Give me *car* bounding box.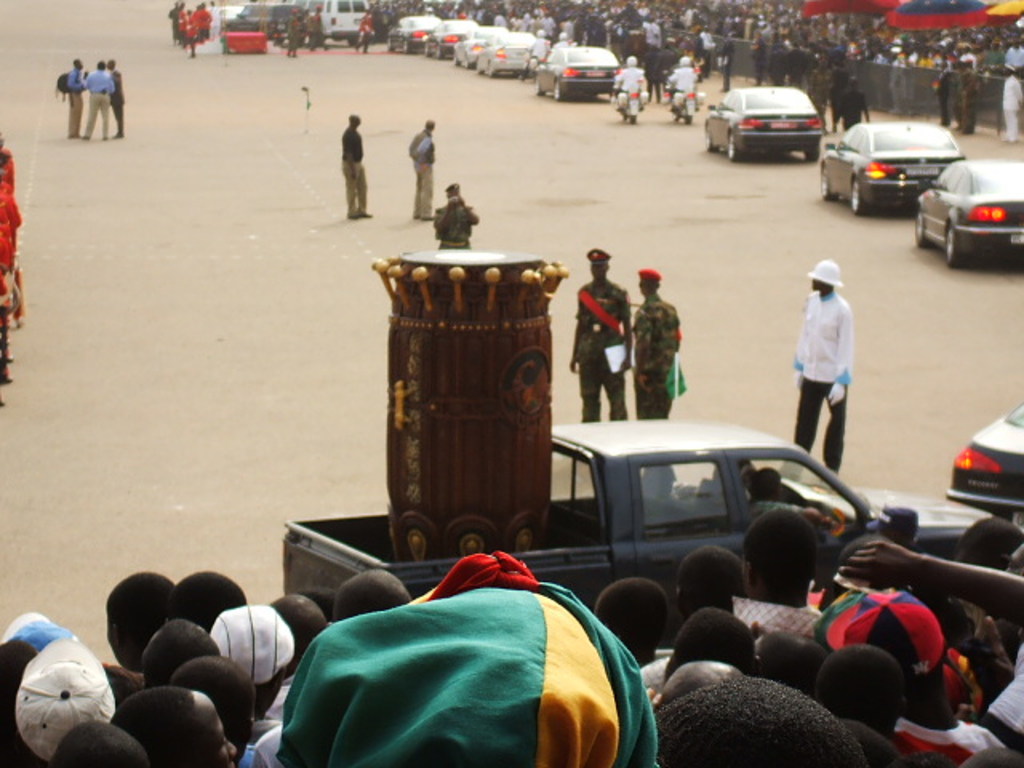
{"x1": 227, "y1": 3, "x2": 290, "y2": 46}.
